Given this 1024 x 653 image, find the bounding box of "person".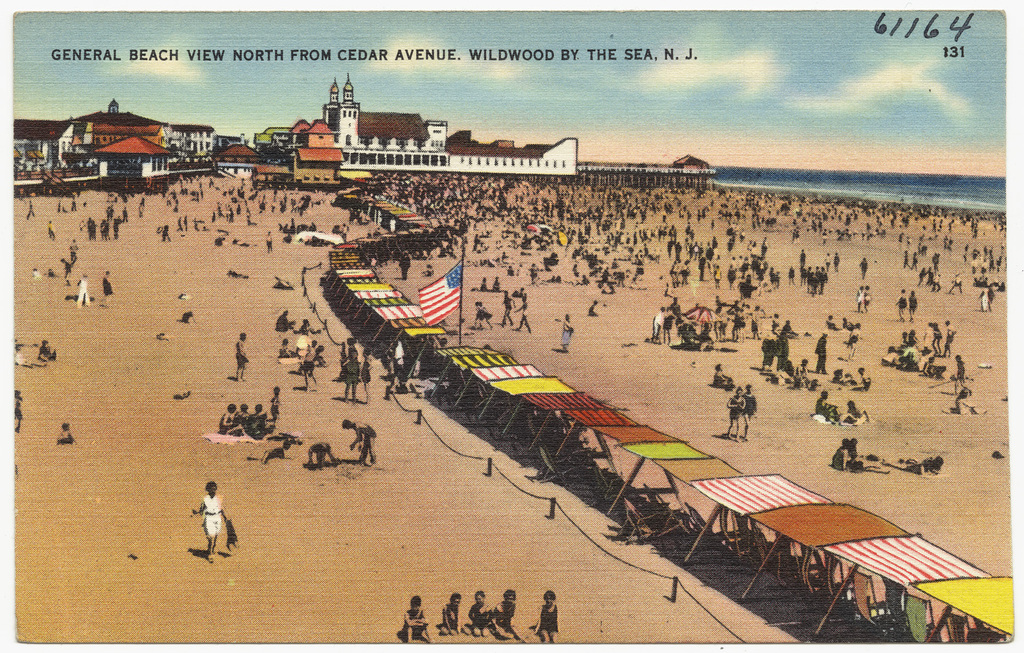
<box>328,334,369,385</box>.
